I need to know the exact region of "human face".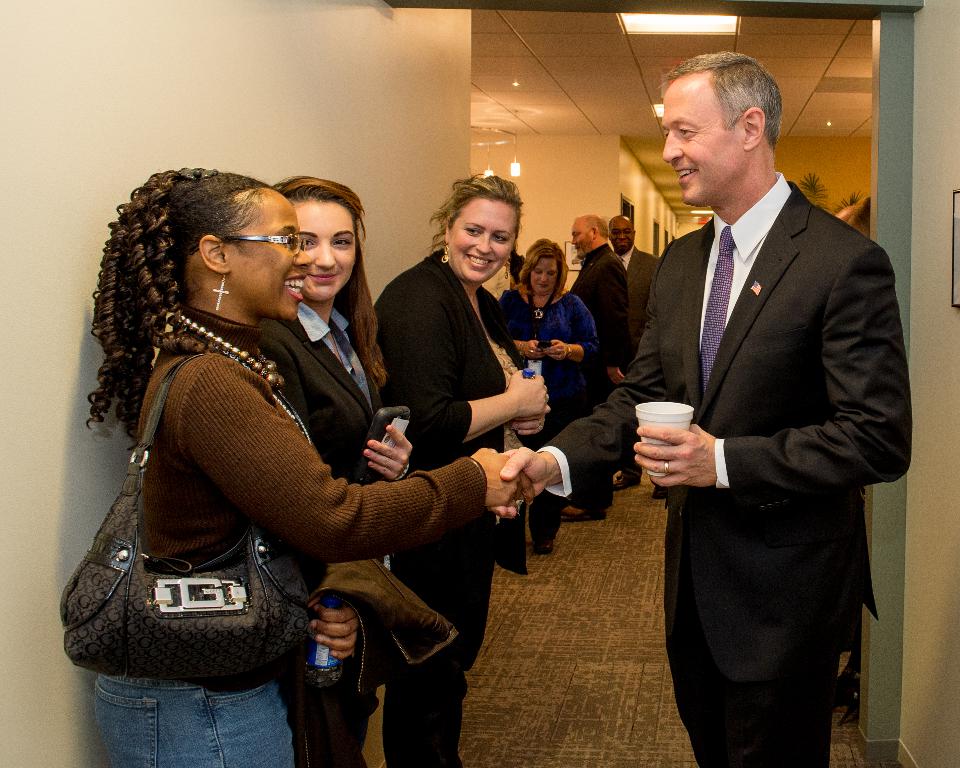
Region: x1=571, y1=218, x2=593, y2=259.
